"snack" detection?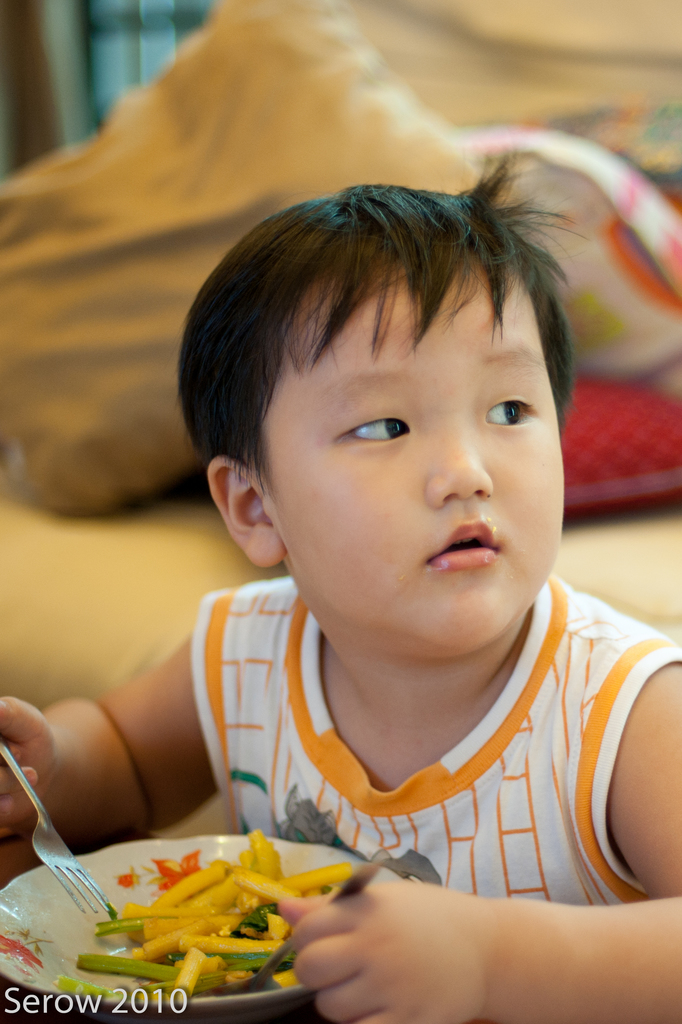
box(57, 841, 374, 1008)
